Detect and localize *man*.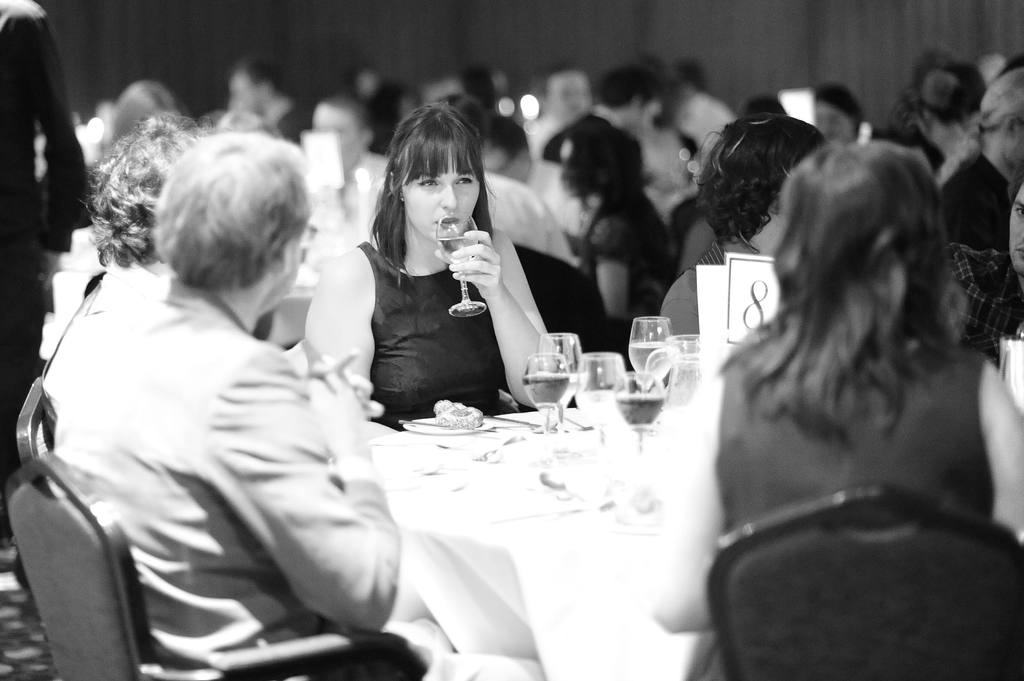
Localized at {"x1": 308, "y1": 103, "x2": 388, "y2": 209}.
